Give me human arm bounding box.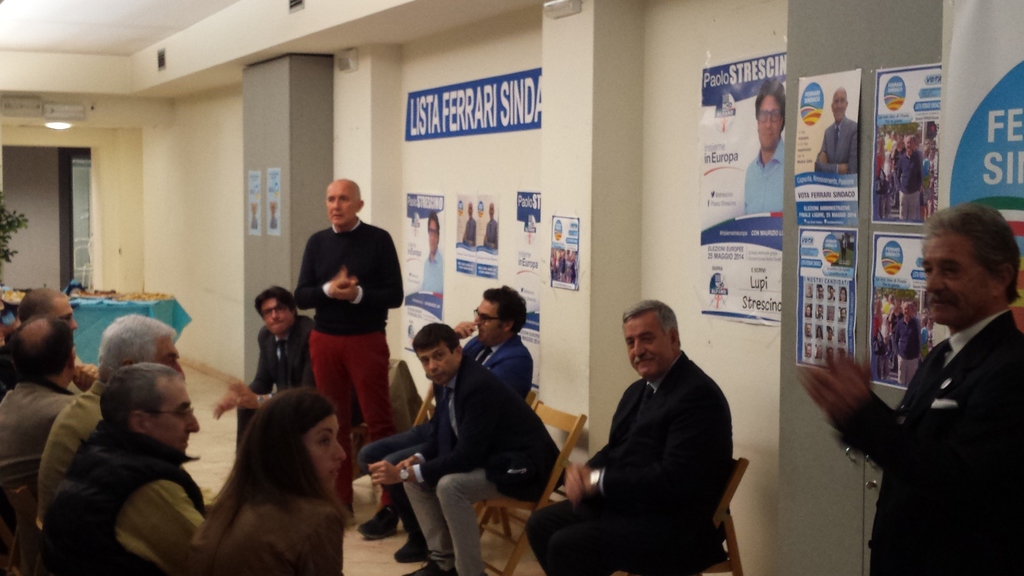
206/330/282/421.
